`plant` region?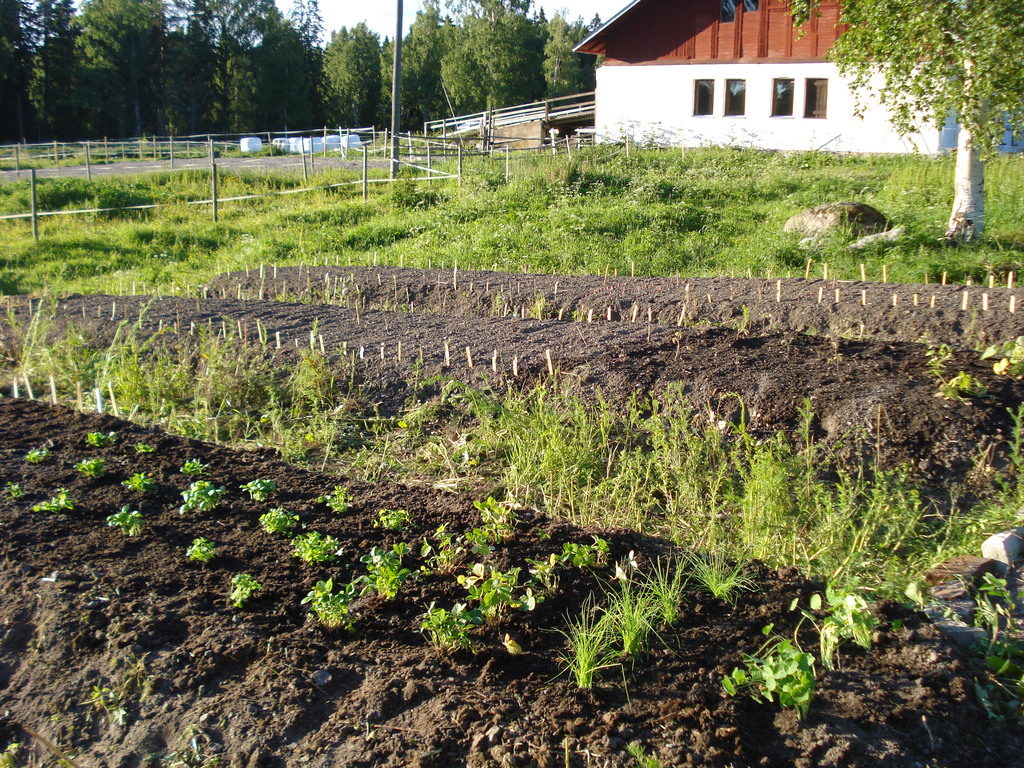
bbox(970, 573, 1023, 730)
